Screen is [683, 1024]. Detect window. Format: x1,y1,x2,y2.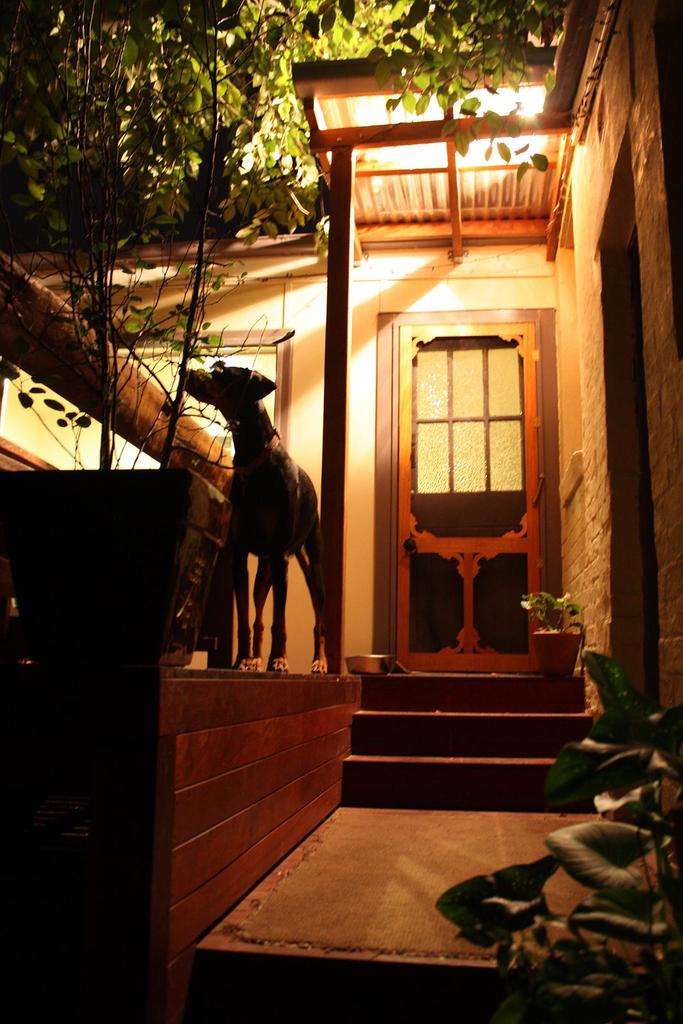
394,284,567,682.
